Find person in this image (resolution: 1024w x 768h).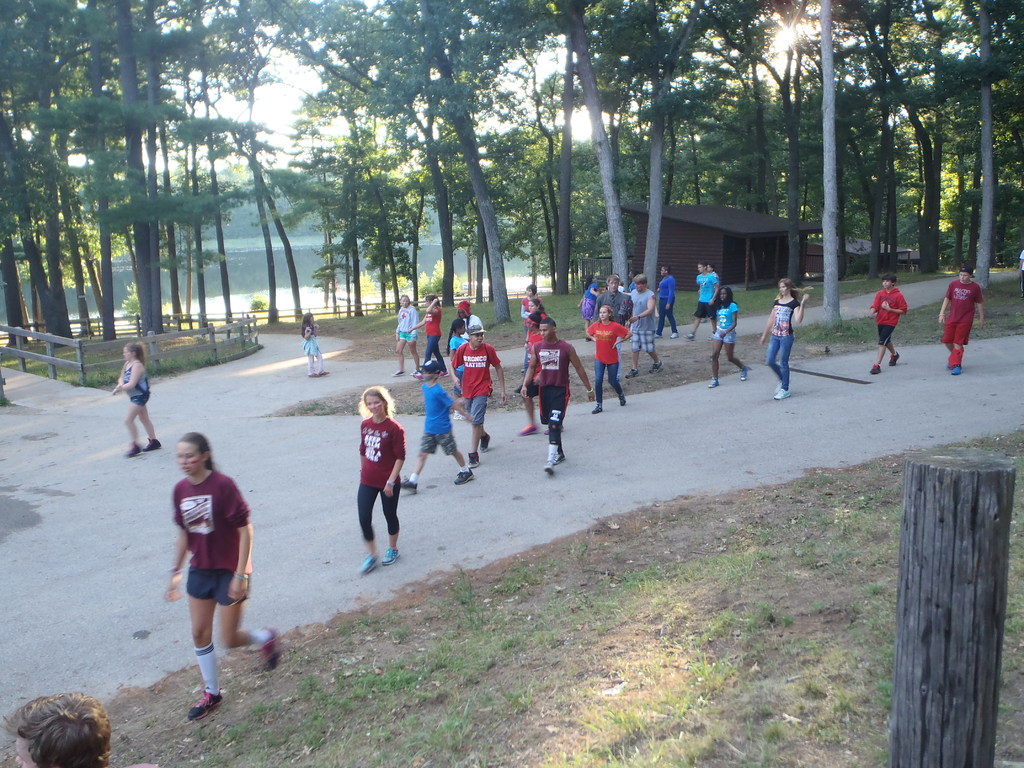
bbox=(96, 336, 164, 463).
